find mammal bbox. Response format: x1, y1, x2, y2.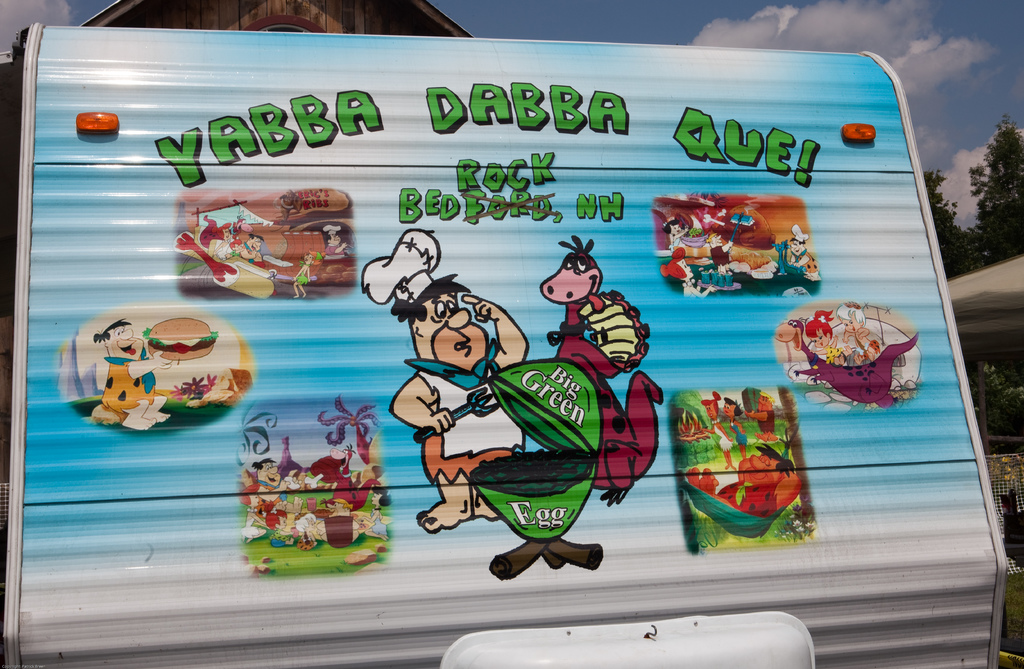
803, 311, 850, 361.
